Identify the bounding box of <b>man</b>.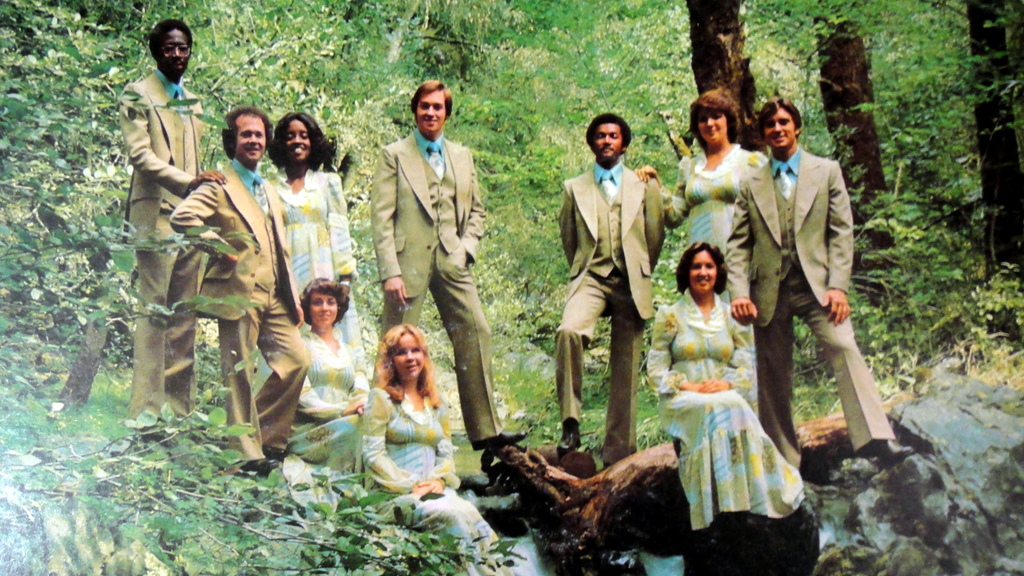
<bbox>548, 110, 667, 479</bbox>.
